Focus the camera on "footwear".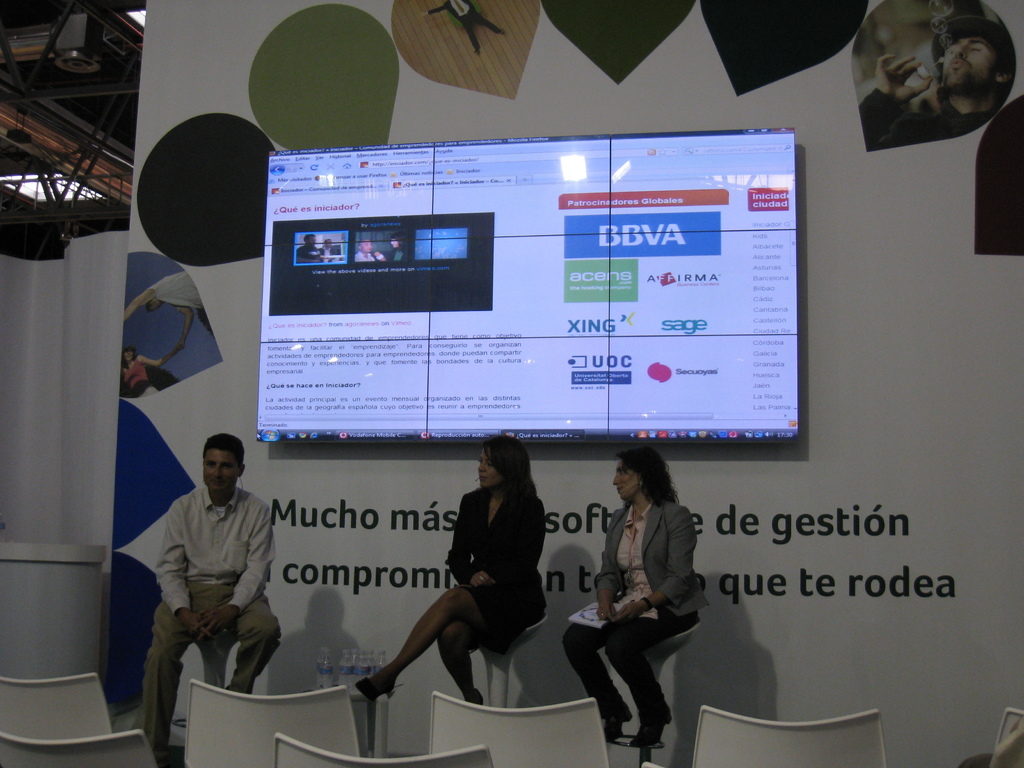
Focus region: 607/716/644/744.
